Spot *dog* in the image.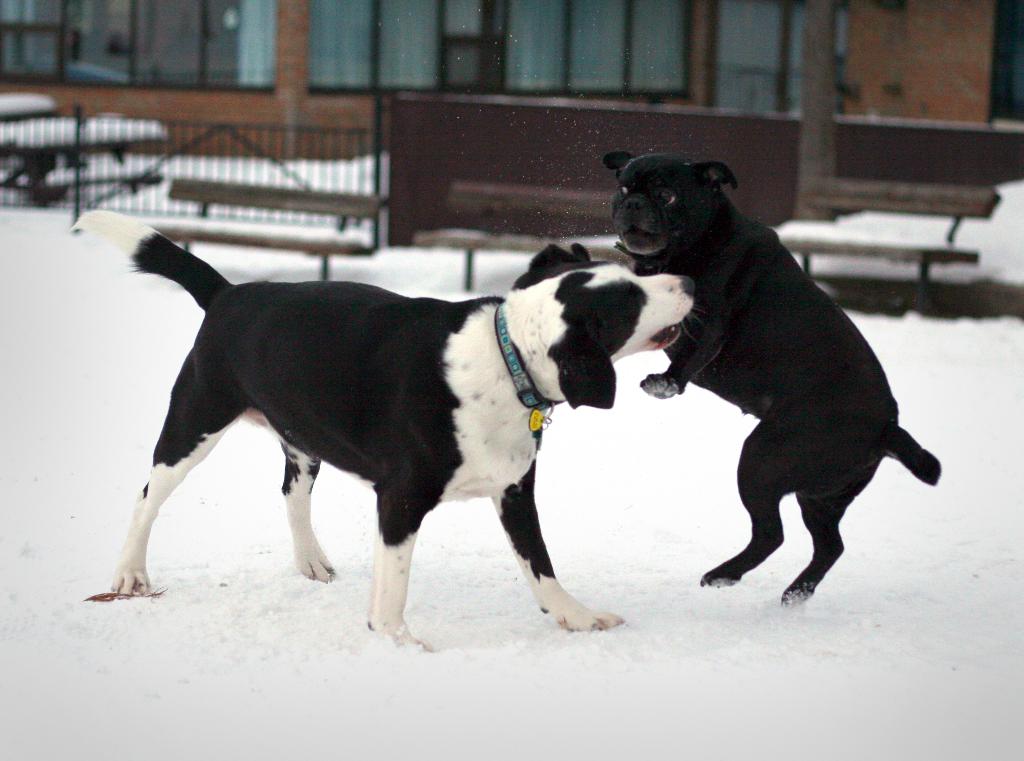
*dog* found at box=[69, 209, 710, 652].
